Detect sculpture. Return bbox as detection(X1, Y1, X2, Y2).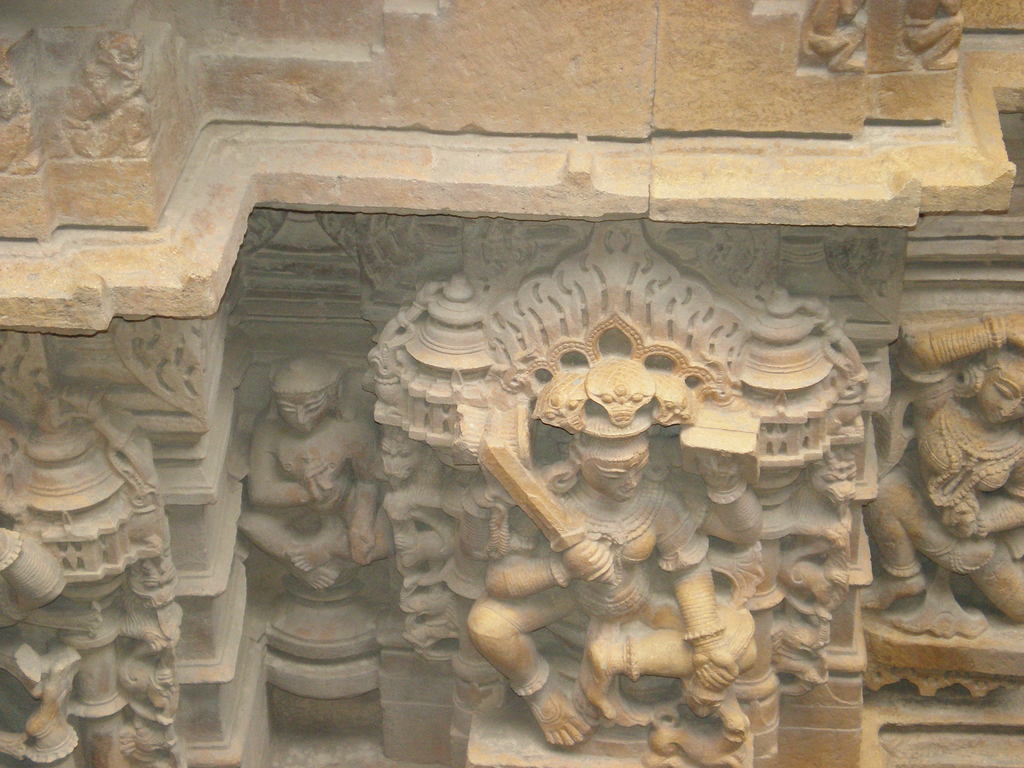
detection(868, 305, 1022, 674).
